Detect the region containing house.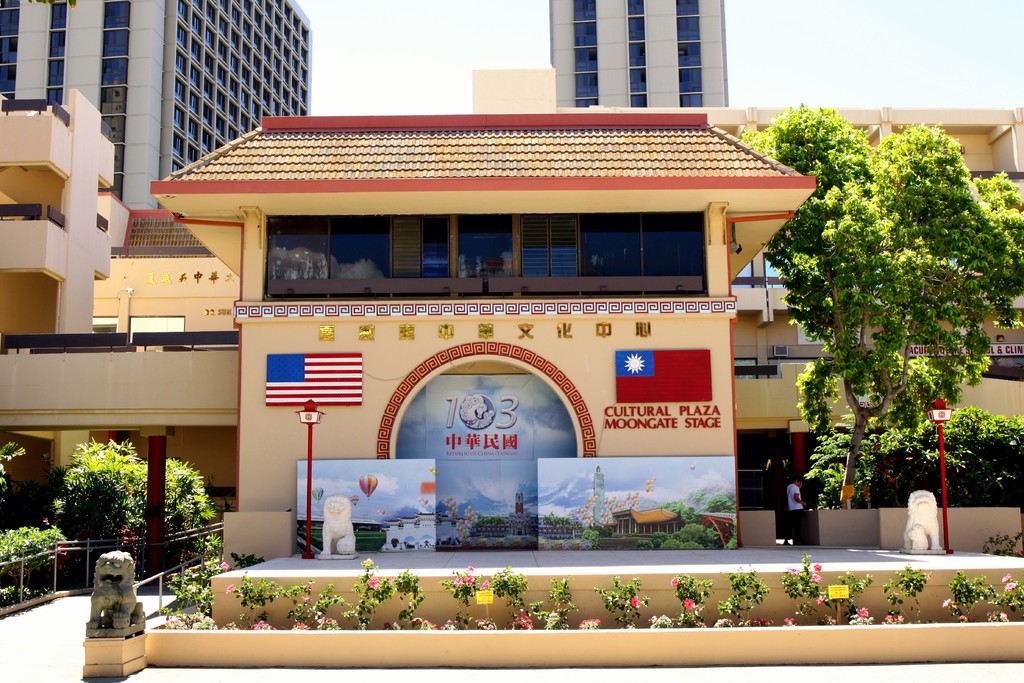
[148, 109, 821, 569].
